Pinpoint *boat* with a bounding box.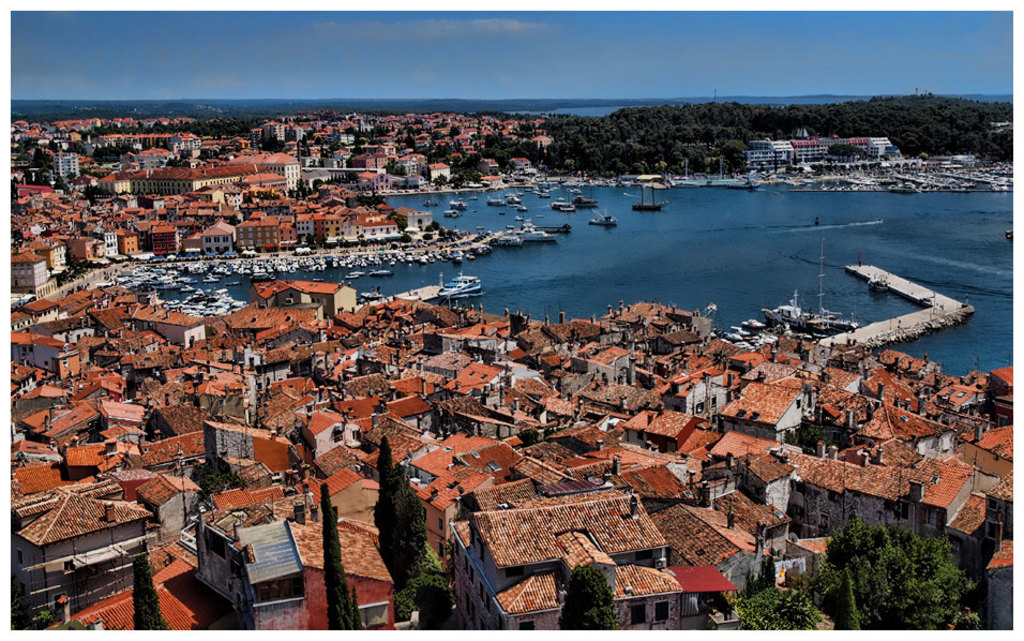
<region>466, 224, 486, 229</region>.
